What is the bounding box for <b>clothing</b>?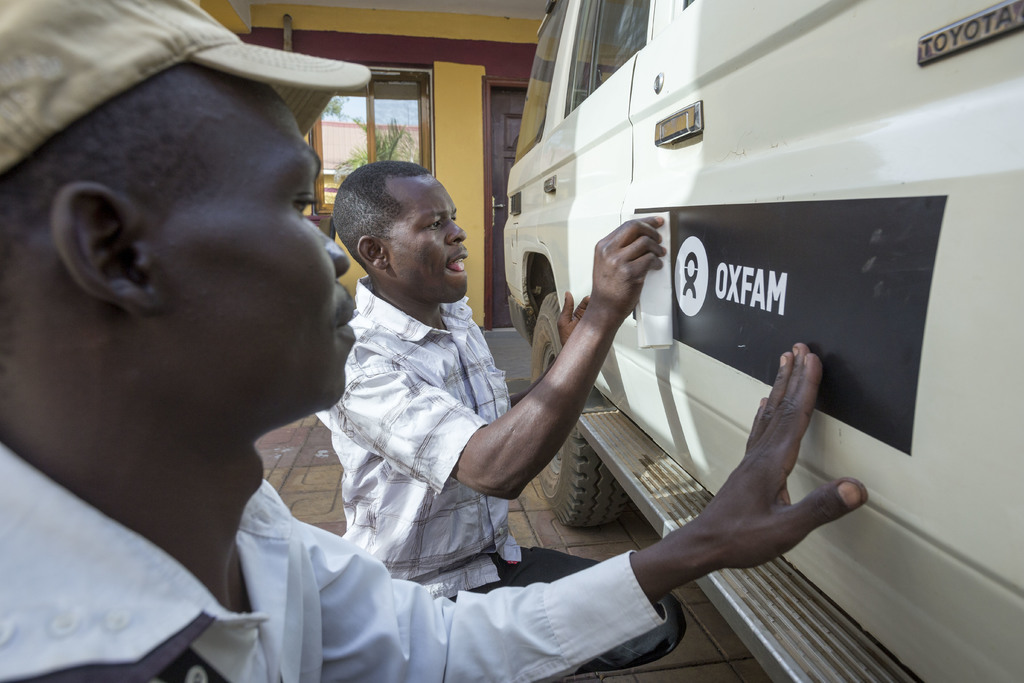
[x1=431, y1=546, x2=685, y2=660].
